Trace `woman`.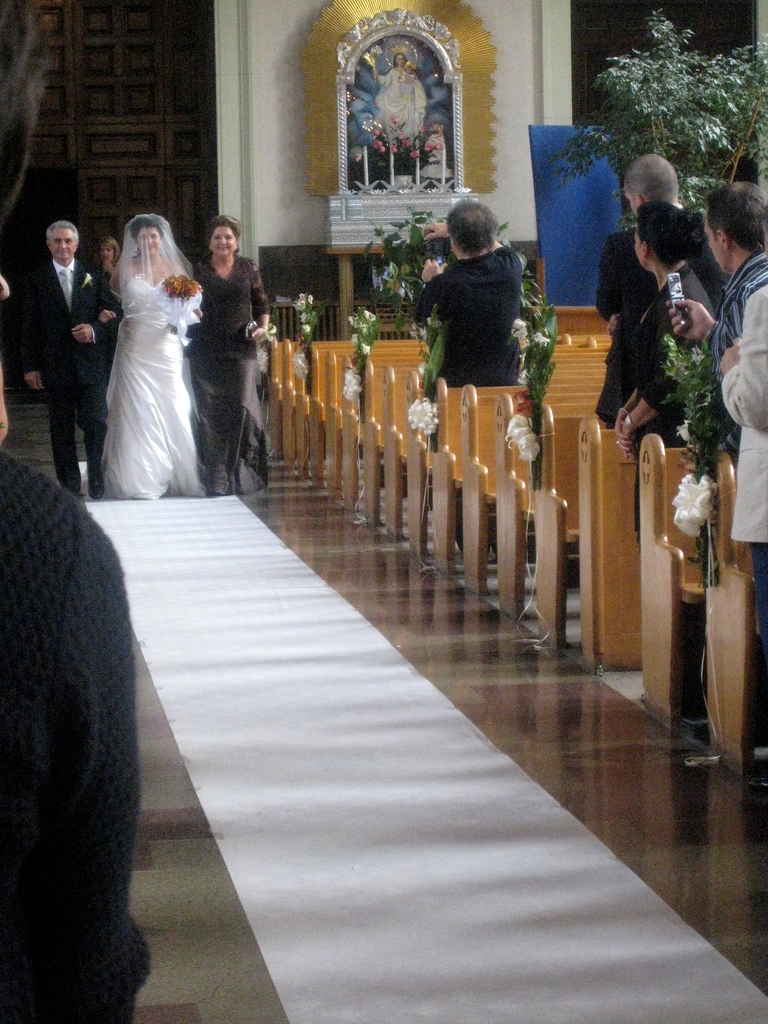
Traced to rect(607, 202, 723, 471).
